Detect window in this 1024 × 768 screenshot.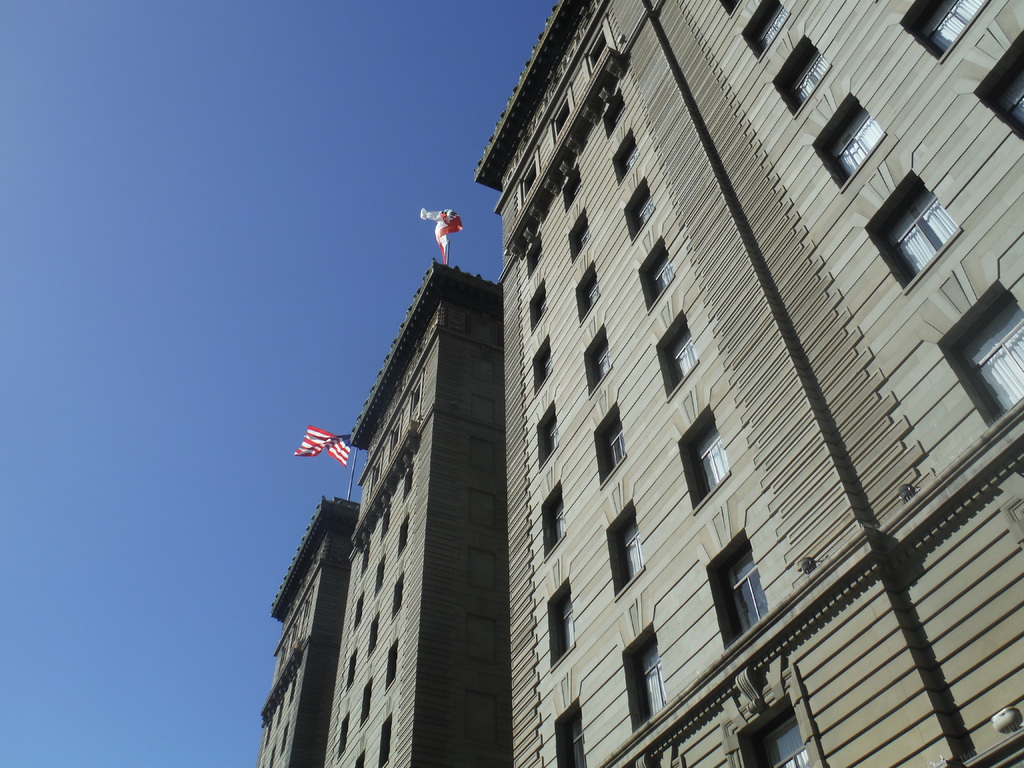
Detection: <box>593,346,614,383</box>.
